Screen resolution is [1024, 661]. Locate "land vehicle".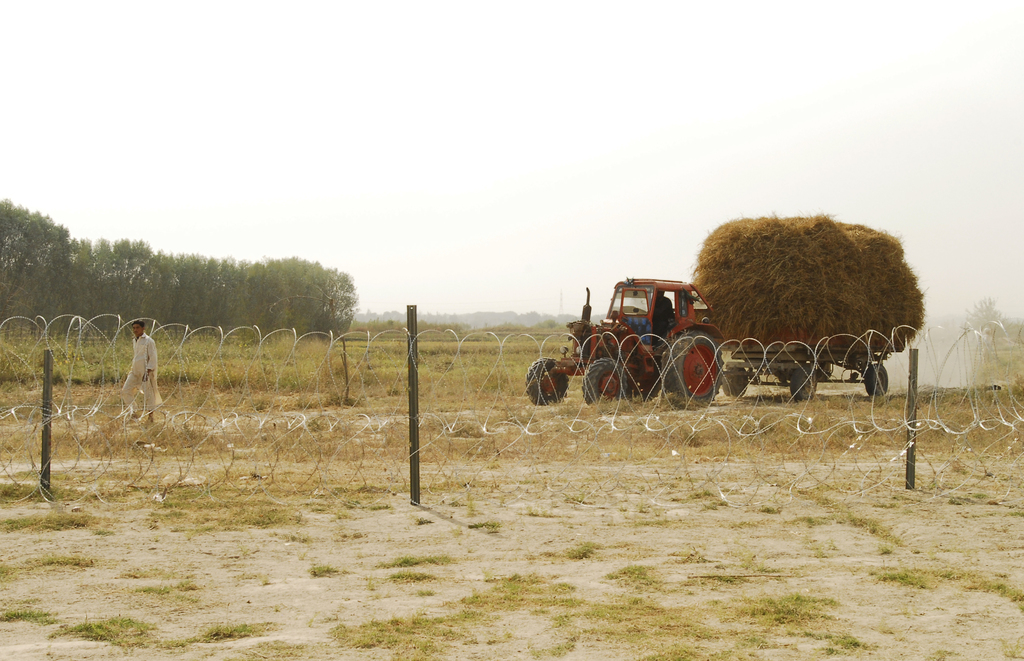
detection(525, 278, 895, 405).
